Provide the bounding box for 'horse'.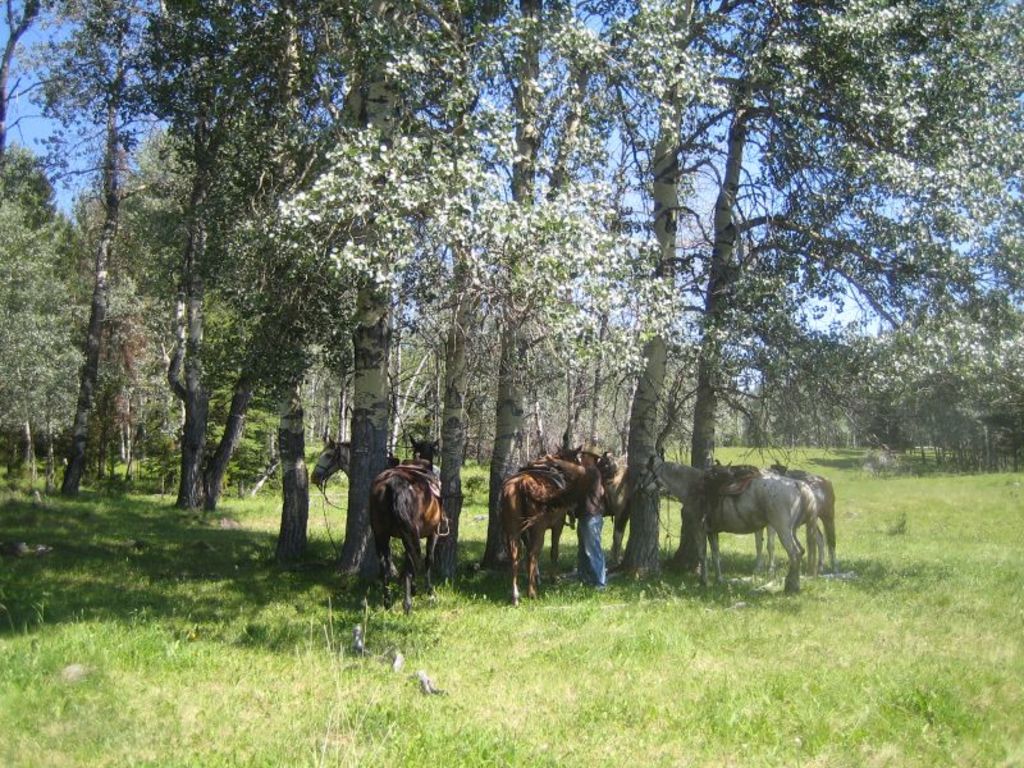
x1=635 y1=448 x2=815 y2=598.
